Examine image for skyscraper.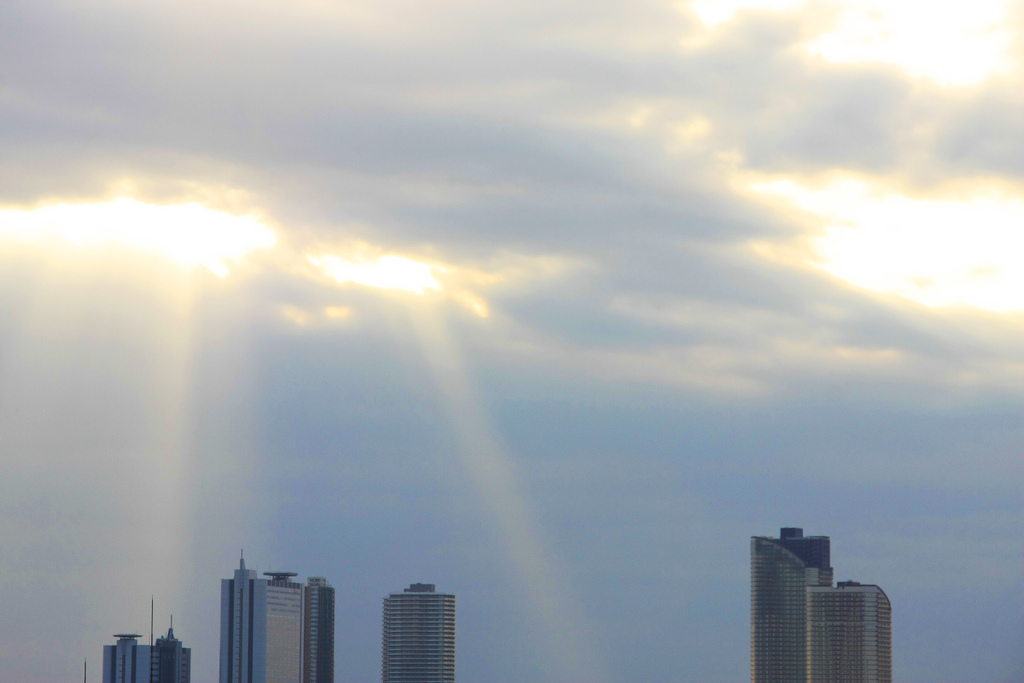
Examination result: {"x1": 102, "y1": 598, "x2": 193, "y2": 682}.
